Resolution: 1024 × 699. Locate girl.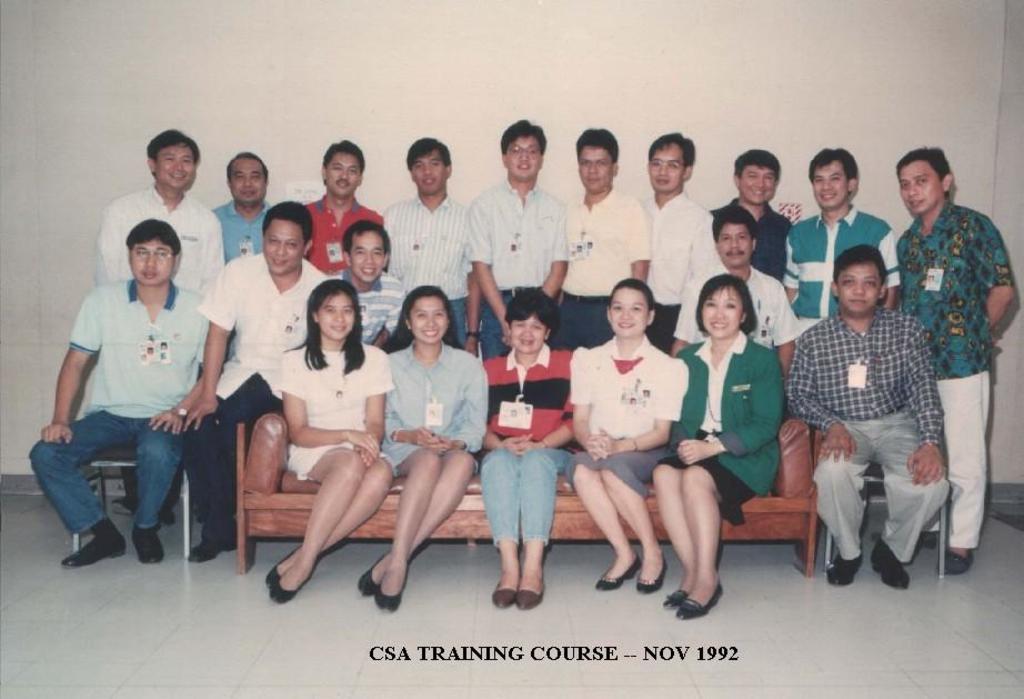
[x1=362, y1=271, x2=489, y2=603].
